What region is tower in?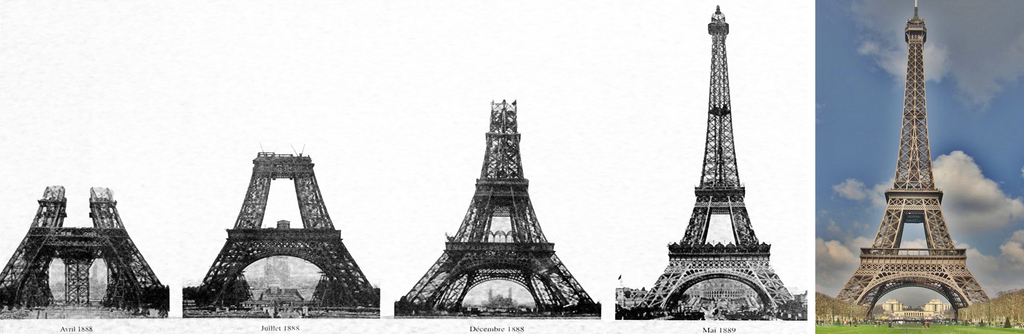
393,97,594,310.
